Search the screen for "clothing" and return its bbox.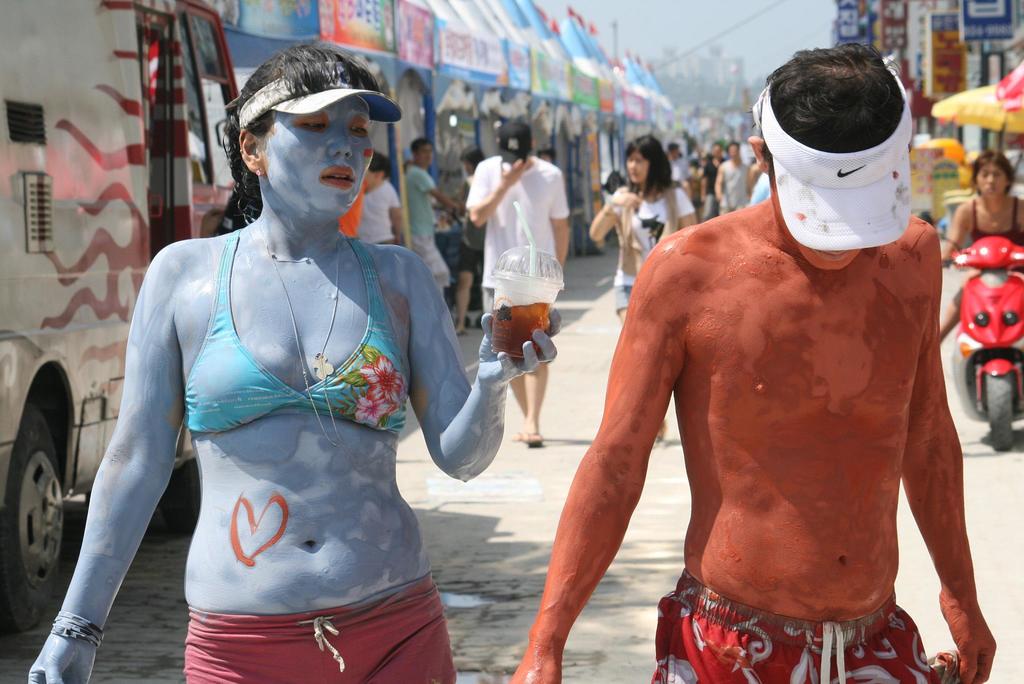
Found: (966, 196, 1023, 247).
